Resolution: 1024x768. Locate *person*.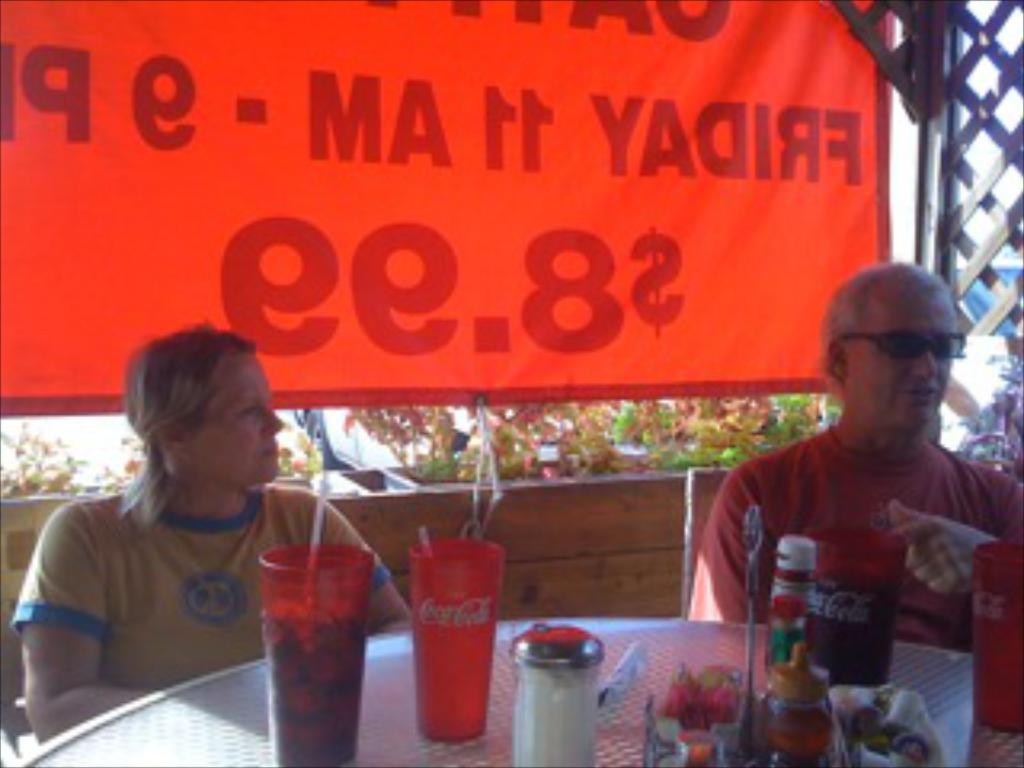
[685, 266, 1021, 627].
